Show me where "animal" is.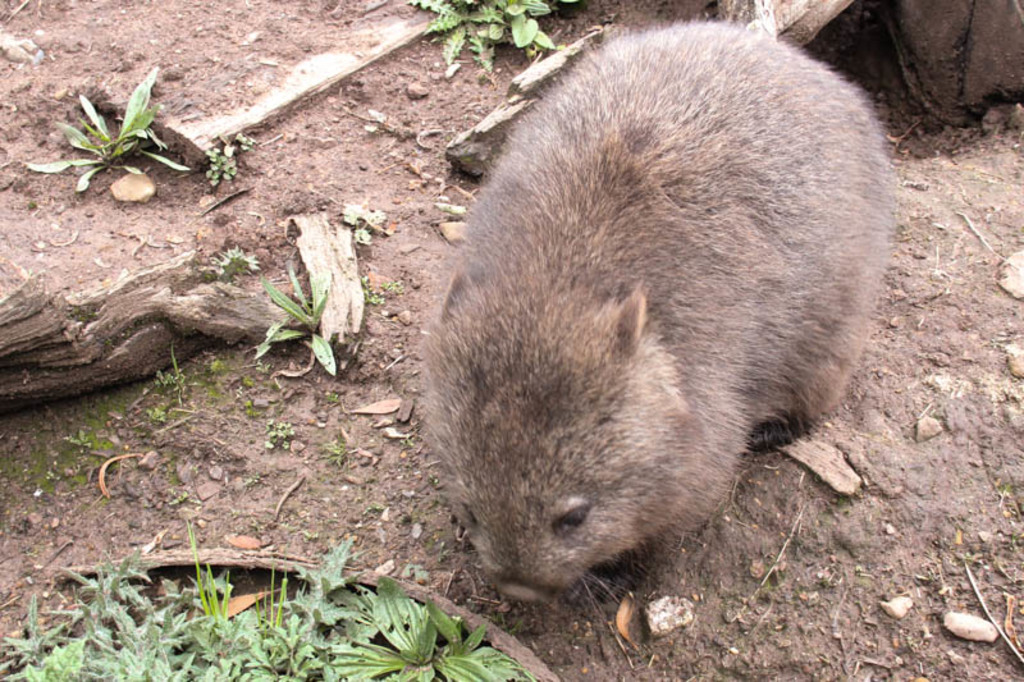
"animal" is at [408, 12, 905, 627].
